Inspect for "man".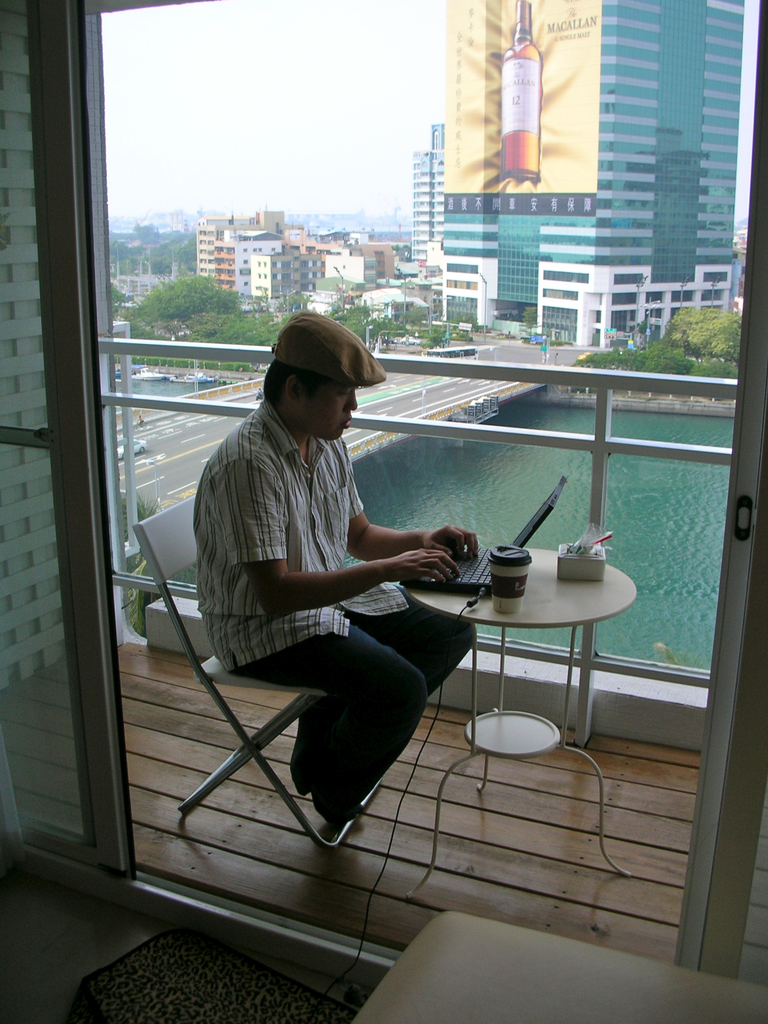
Inspection: [left=180, top=320, right=488, bottom=847].
